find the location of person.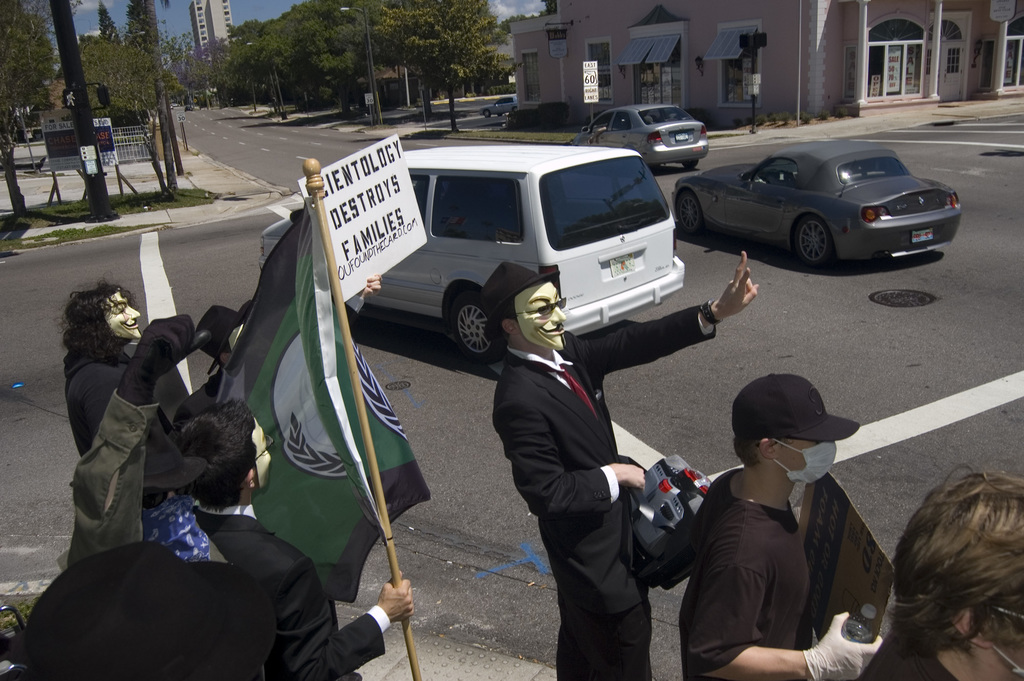
Location: crop(141, 403, 408, 680).
